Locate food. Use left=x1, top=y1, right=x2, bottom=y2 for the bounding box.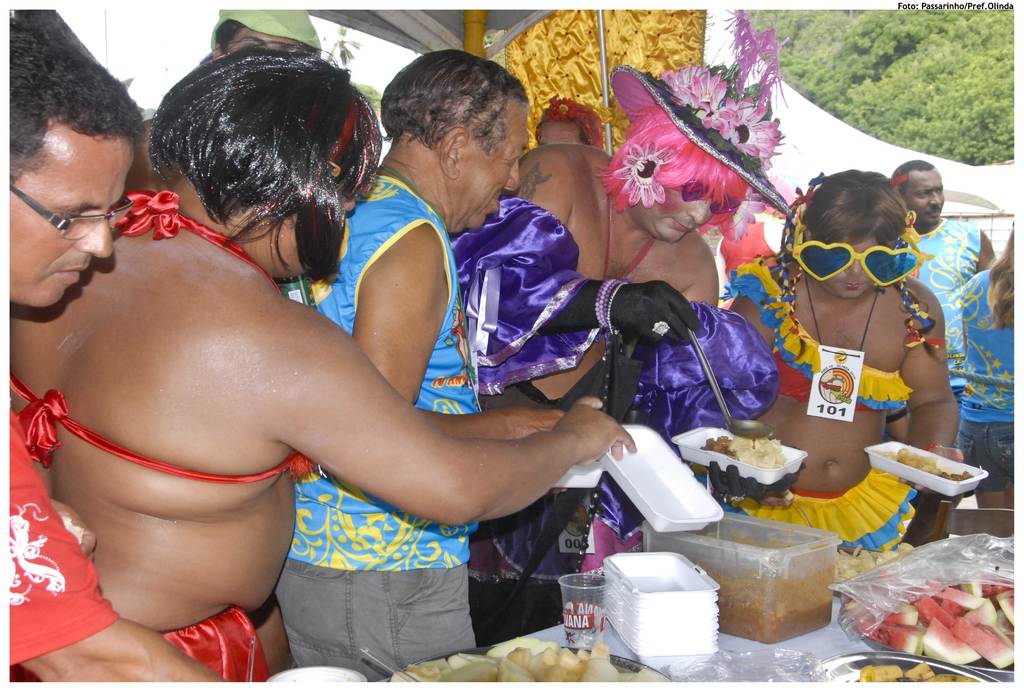
left=703, top=435, right=781, bottom=468.
